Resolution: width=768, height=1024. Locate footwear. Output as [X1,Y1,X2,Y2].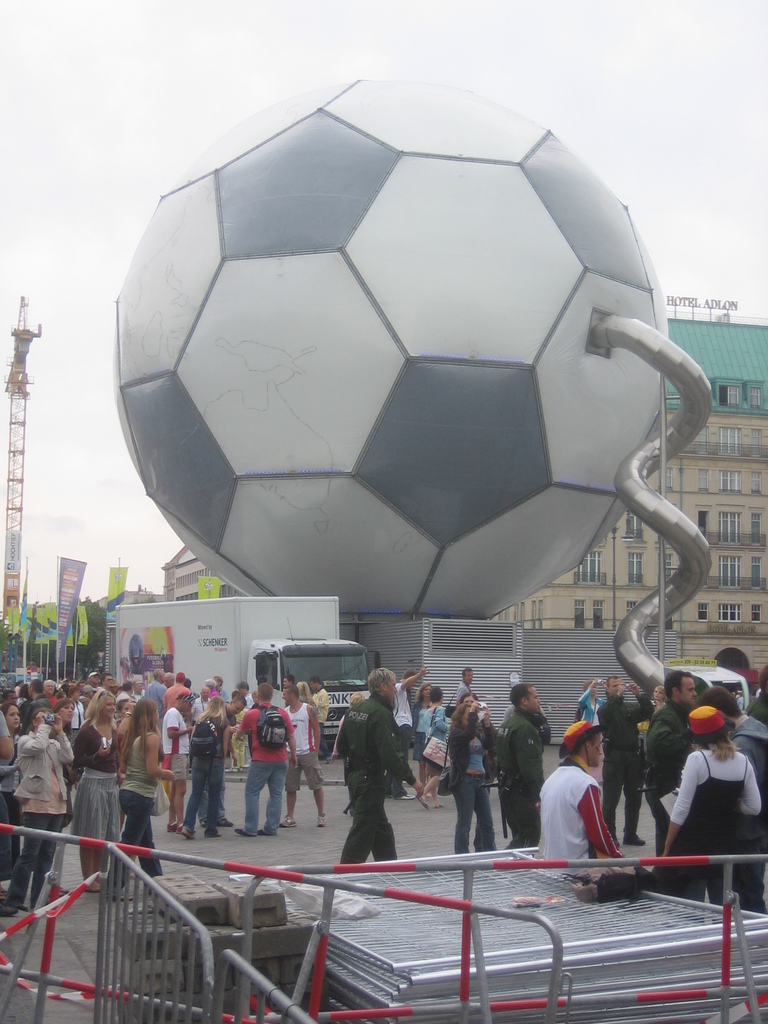
[259,826,268,836].
